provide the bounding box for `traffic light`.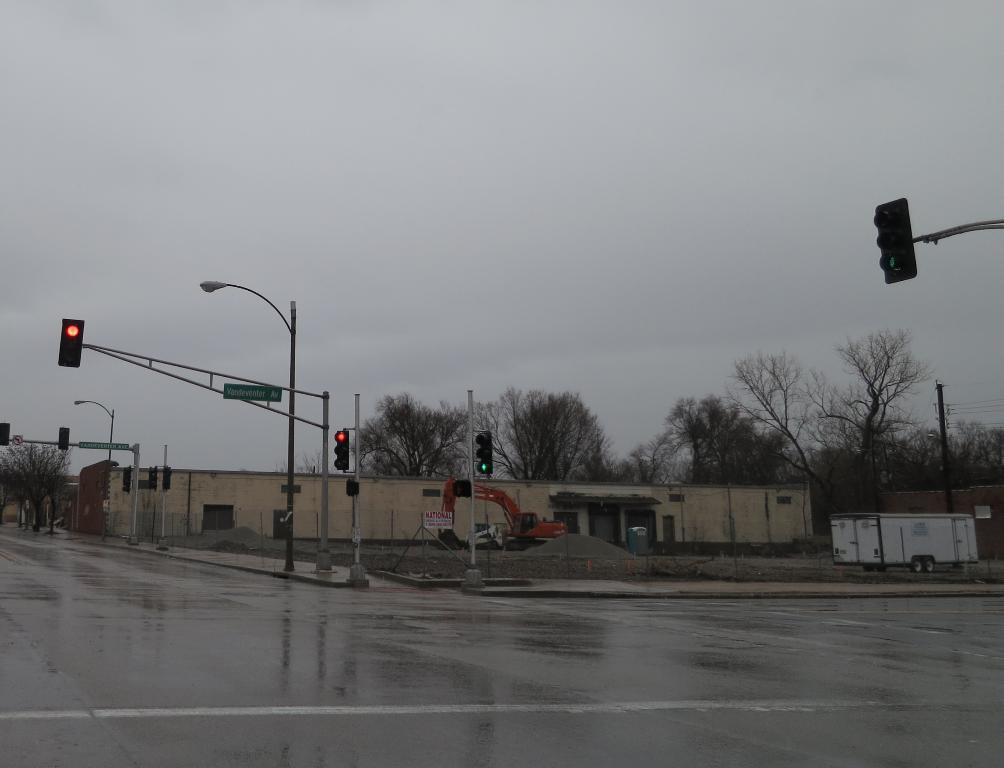
<bbox>344, 479, 351, 496</bbox>.
